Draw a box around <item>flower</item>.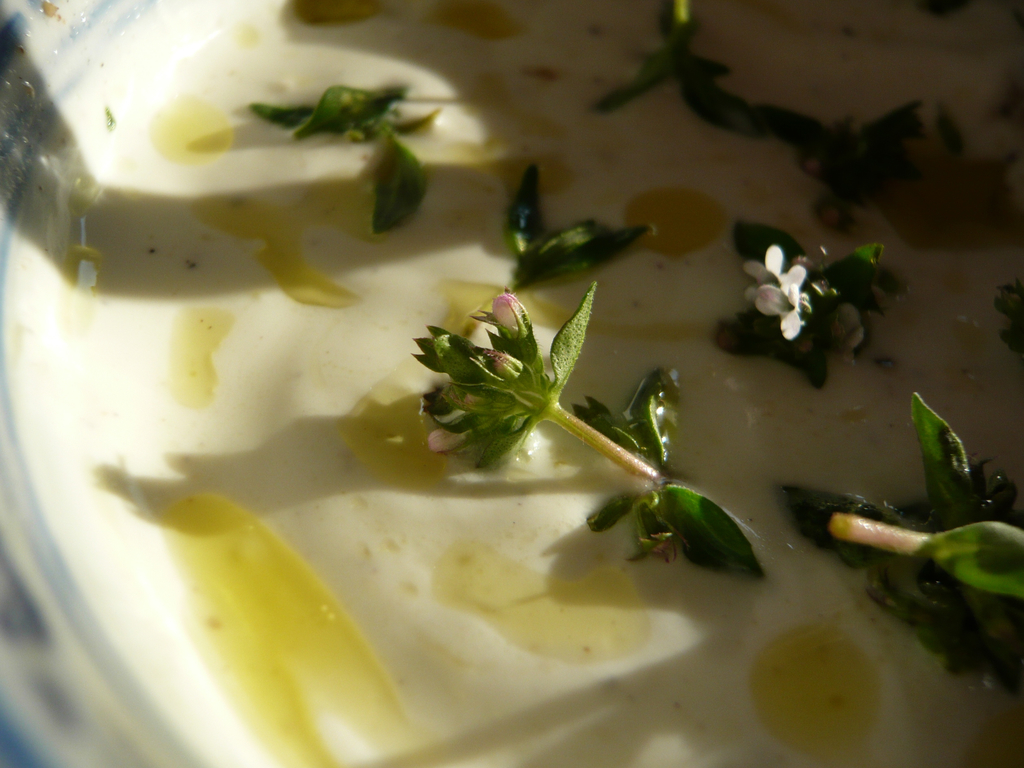
{"x1": 739, "y1": 244, "x2": 789, "y2": 305}.
